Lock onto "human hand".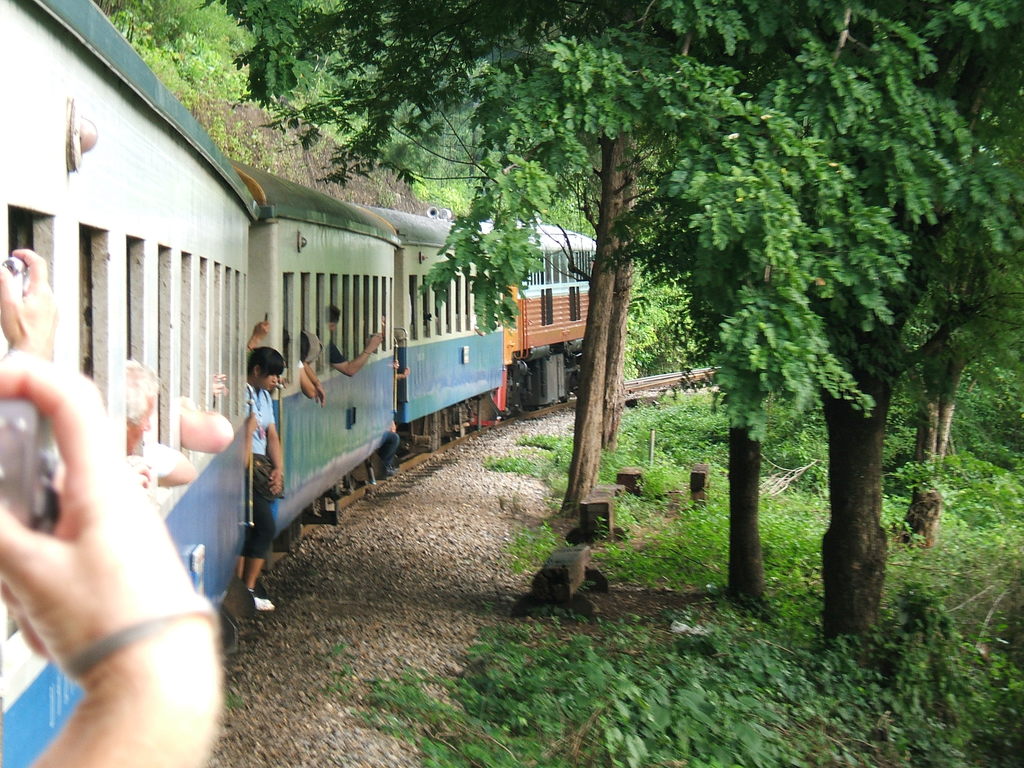
Locked: [126, 454, 154, 490].
